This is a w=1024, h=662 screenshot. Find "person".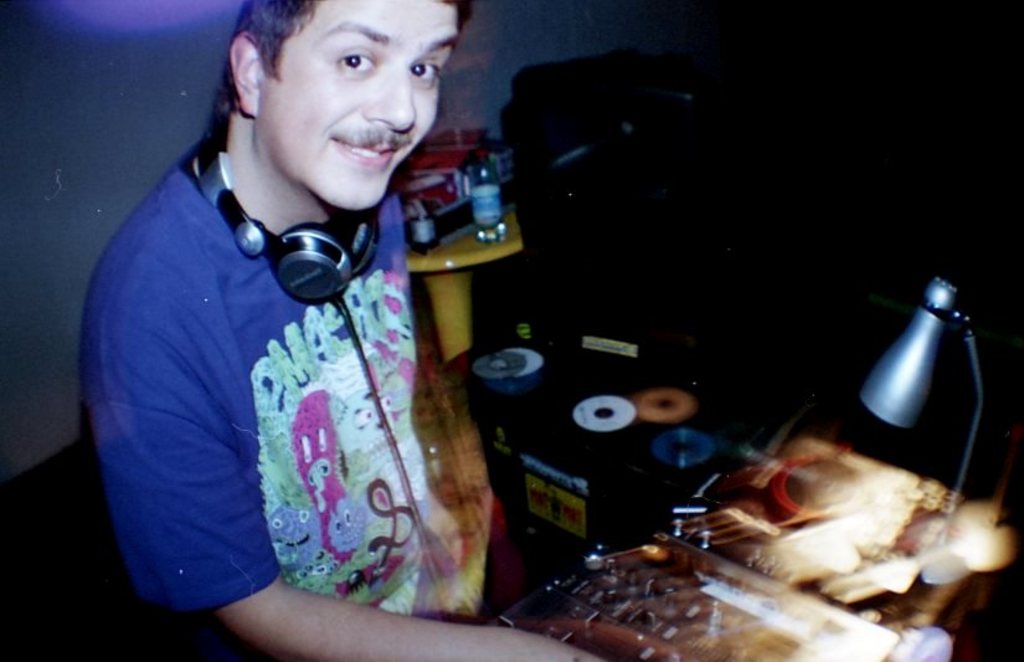
Bounding box: bbox=[89, 0, 528, 658].
